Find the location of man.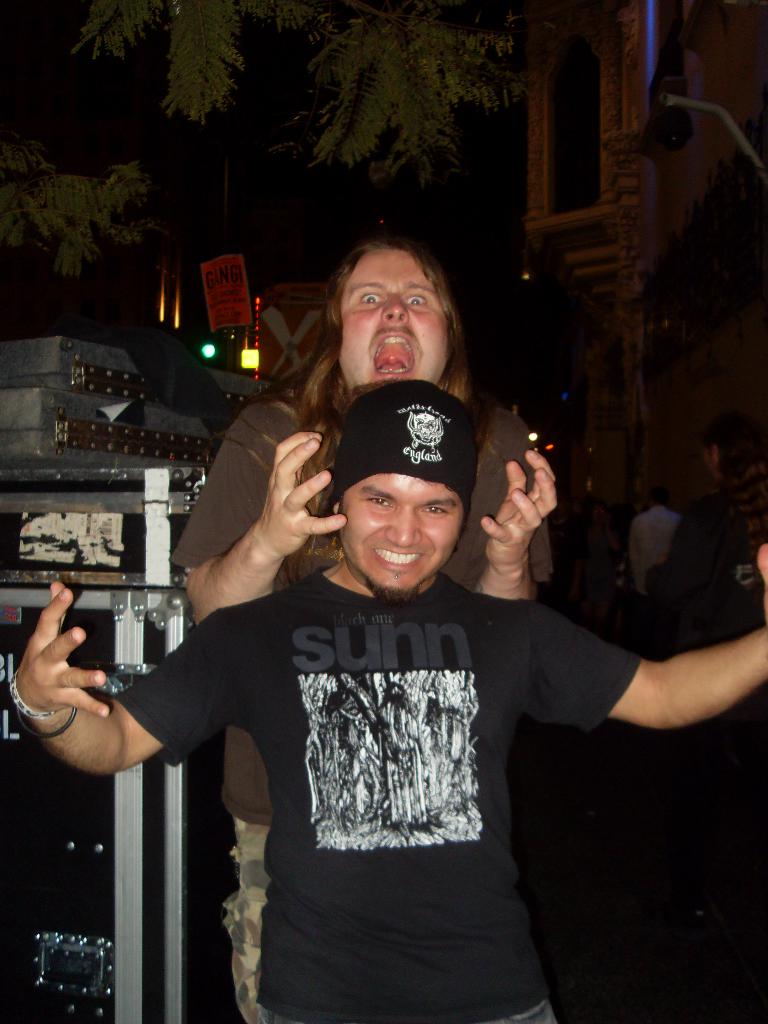
Location: box=[10, 374, 767, 1016].
